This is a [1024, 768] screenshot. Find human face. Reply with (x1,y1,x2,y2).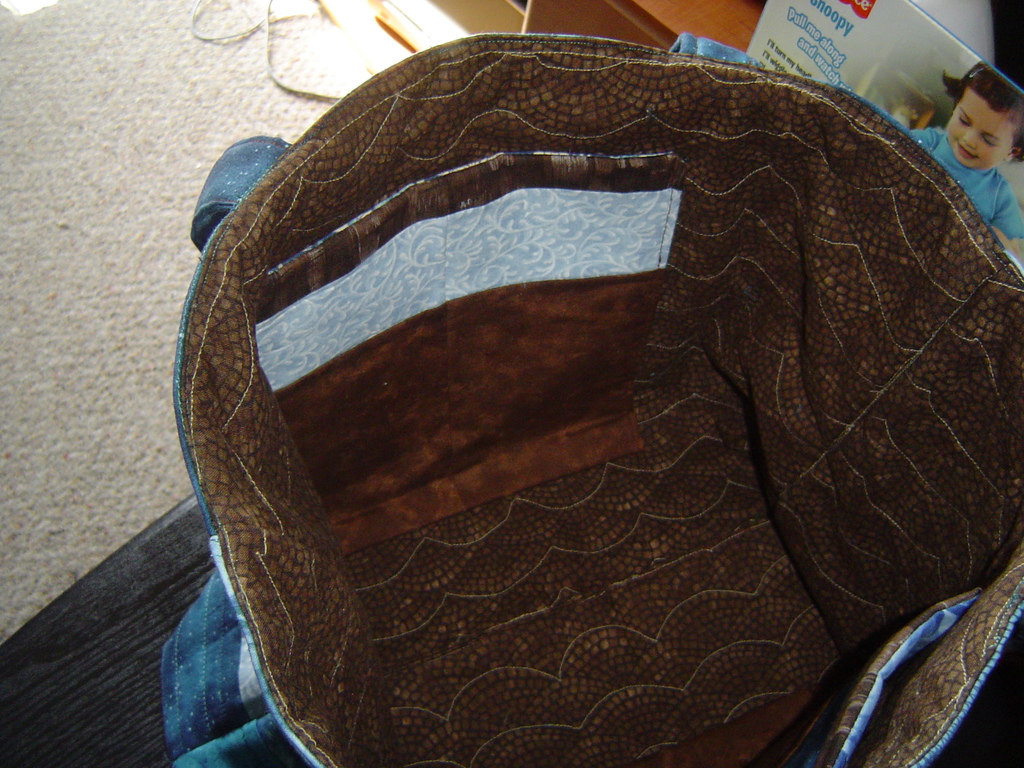
(948,88,1016,170).
